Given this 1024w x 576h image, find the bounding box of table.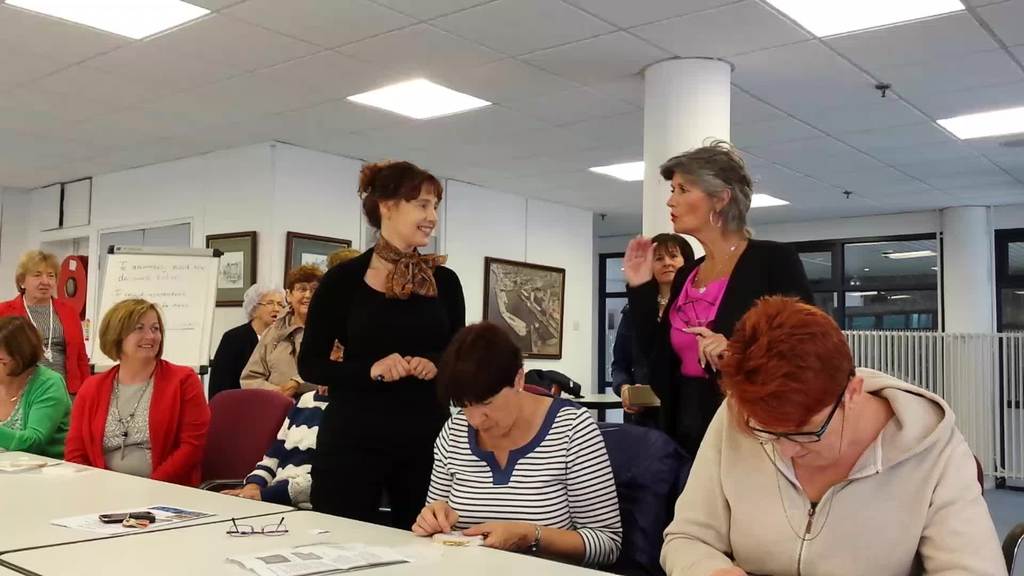
{"left": 7, "top": 449, "right": 600, "bottom": 571}.
